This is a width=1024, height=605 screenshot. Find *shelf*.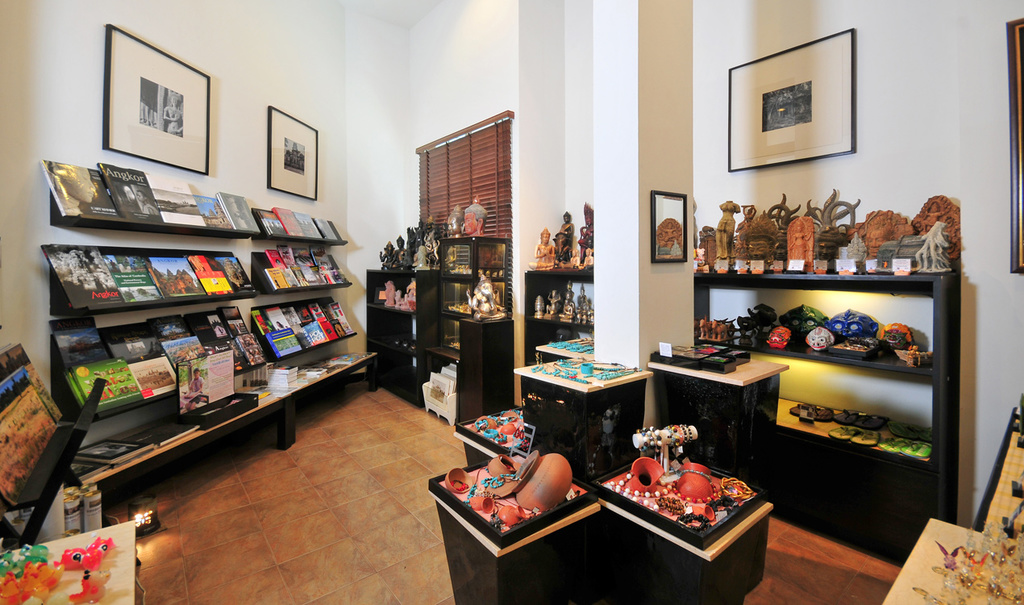
Bounding box: (50,157,354,503).
